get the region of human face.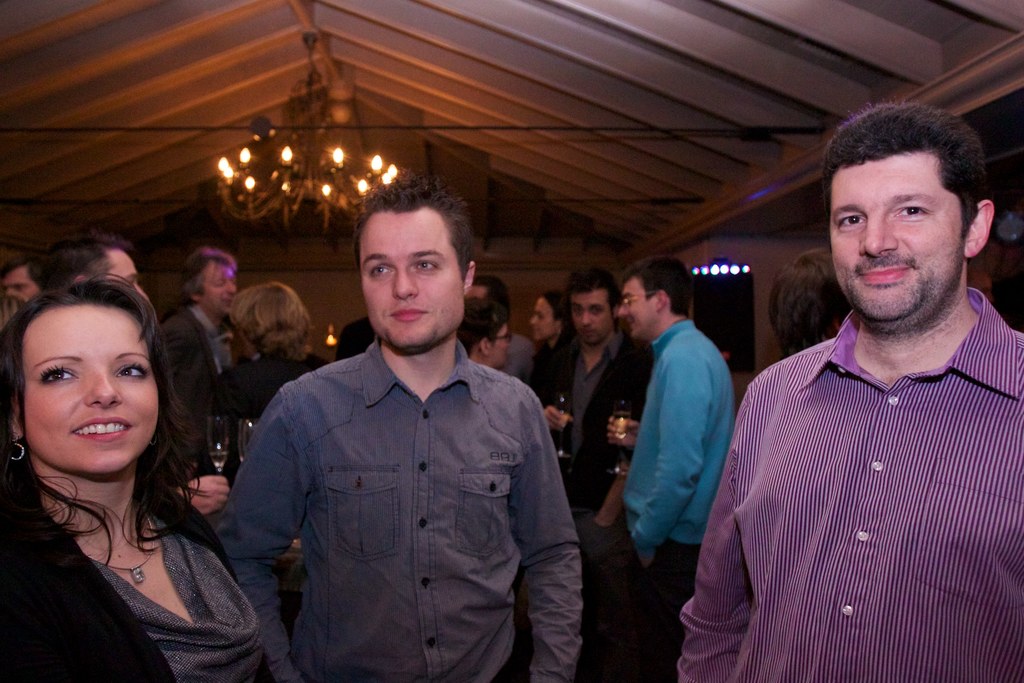
detection(531, 296, 557, 340).
